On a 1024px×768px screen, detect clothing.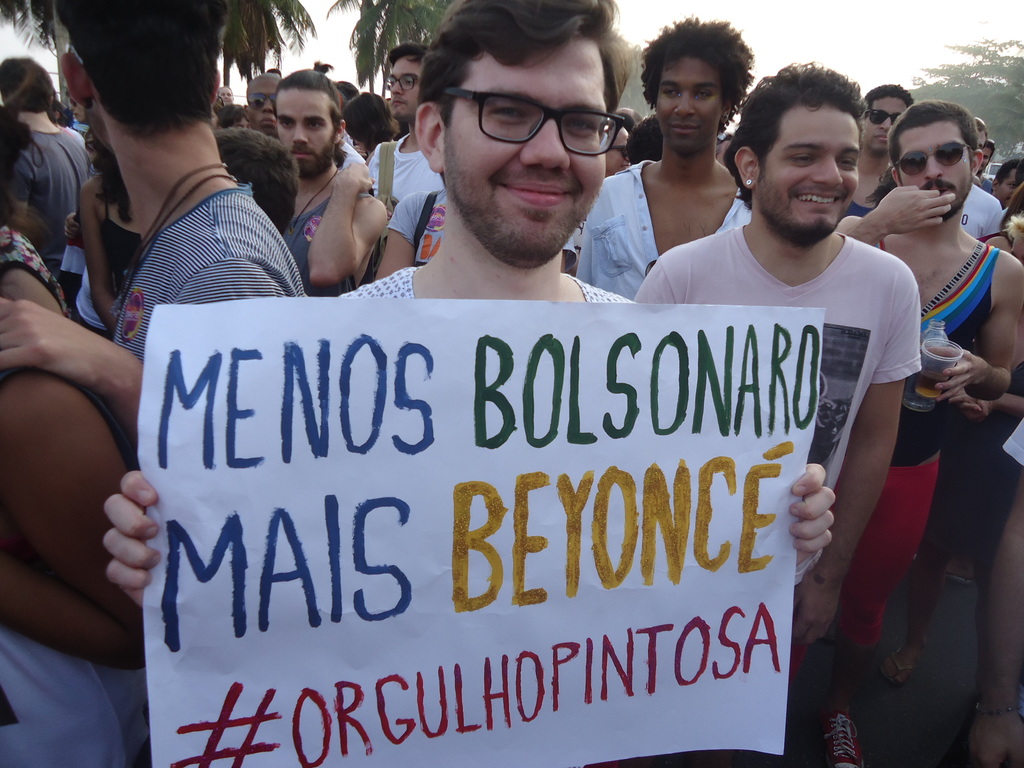
[x1=387, y1=177, x2=460, y2=268].
